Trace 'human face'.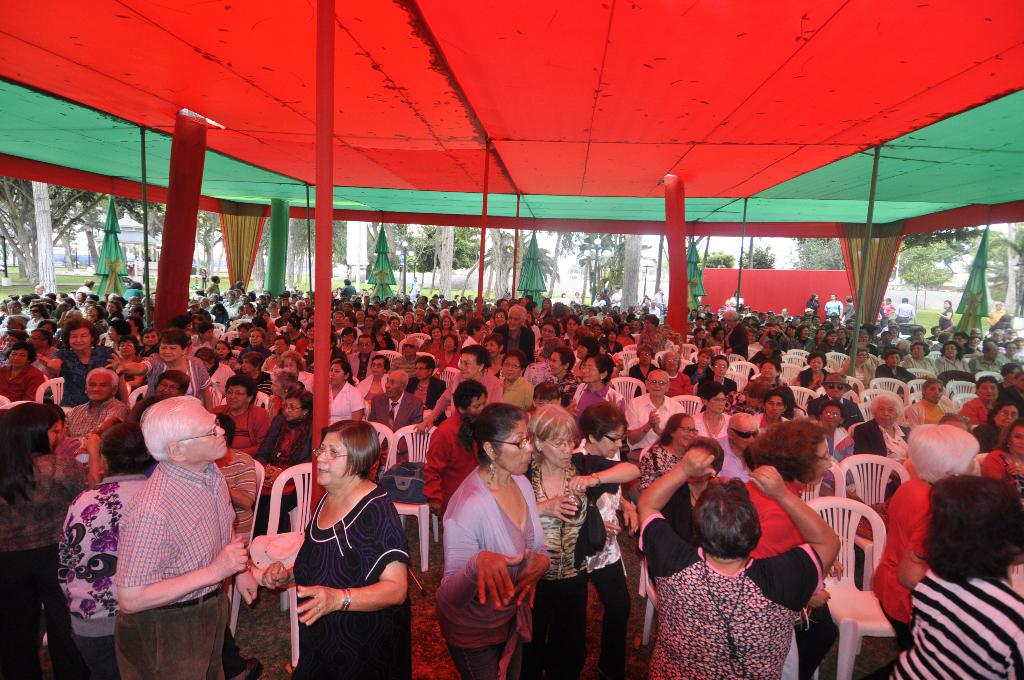
Traced to [565,317,577,333].
